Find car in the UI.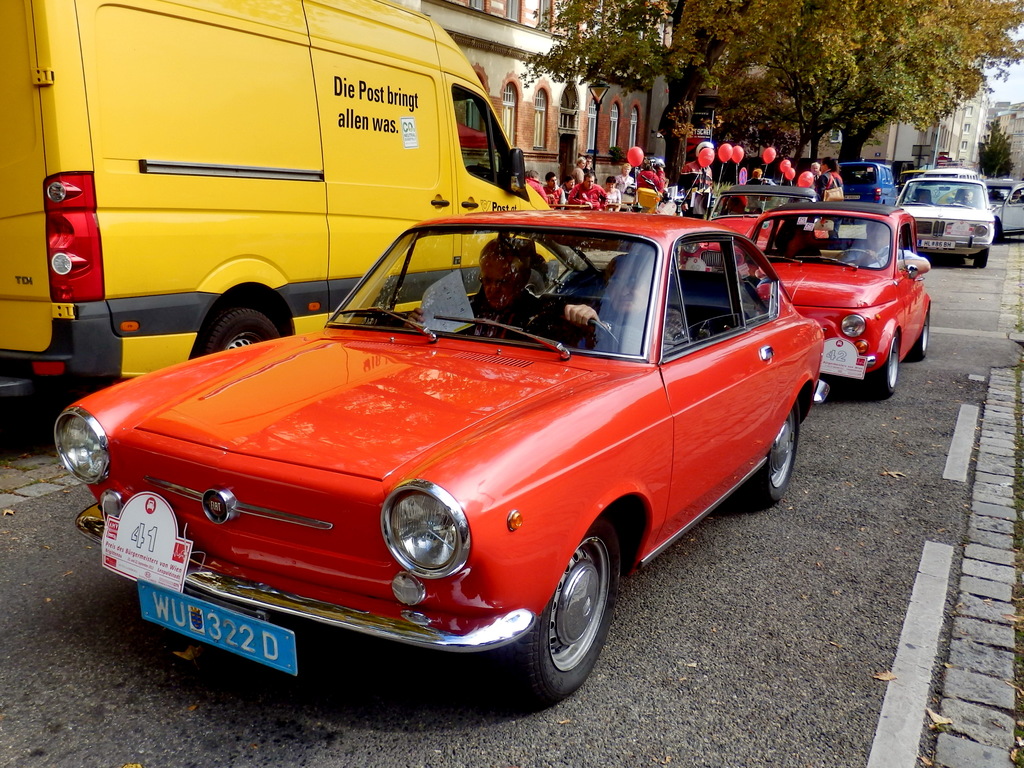
UI element at (700,186,836,266).
